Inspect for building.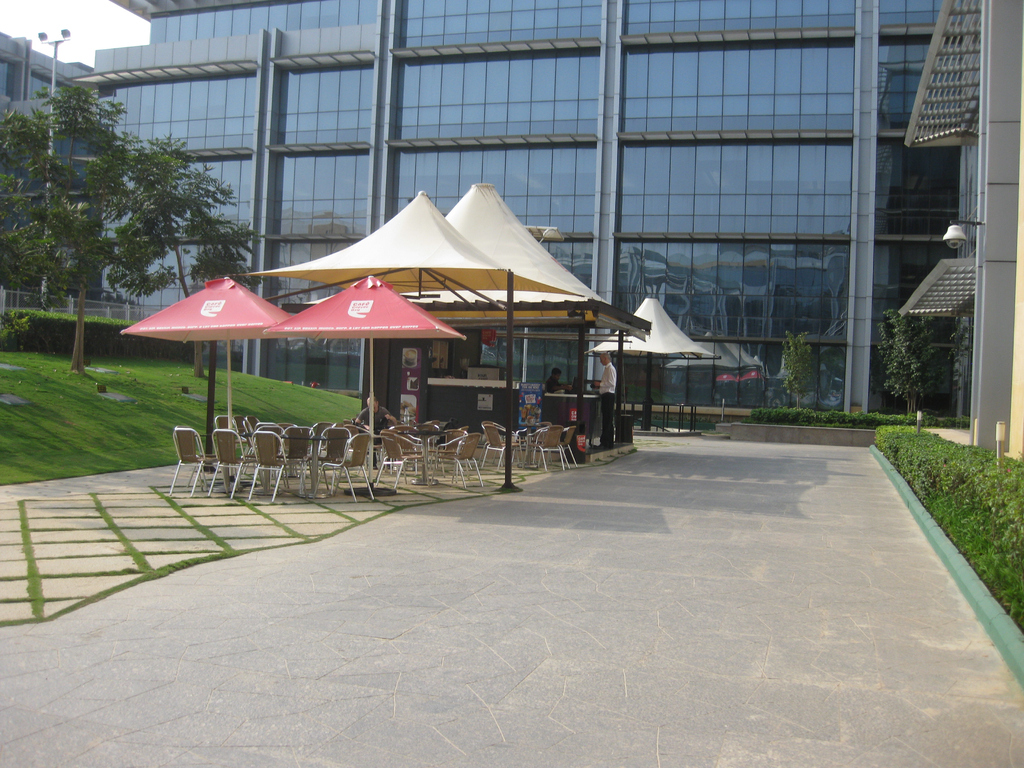
Inspection: rect(72, 0, 969, 430).
